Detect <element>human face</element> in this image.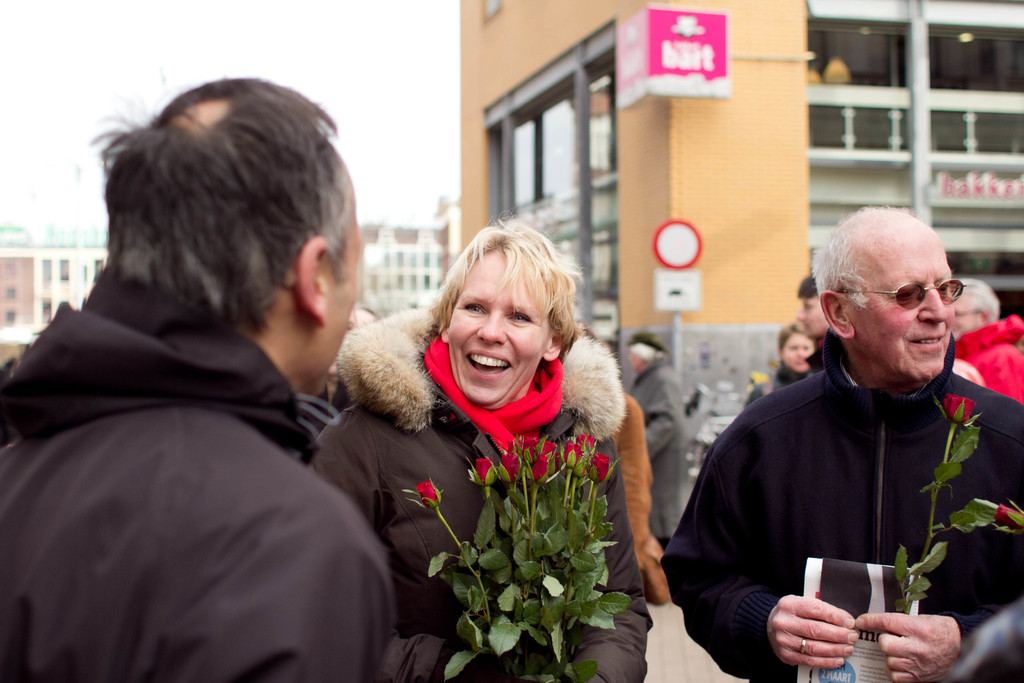
Detection: <box>798,294,831,336</box>.
